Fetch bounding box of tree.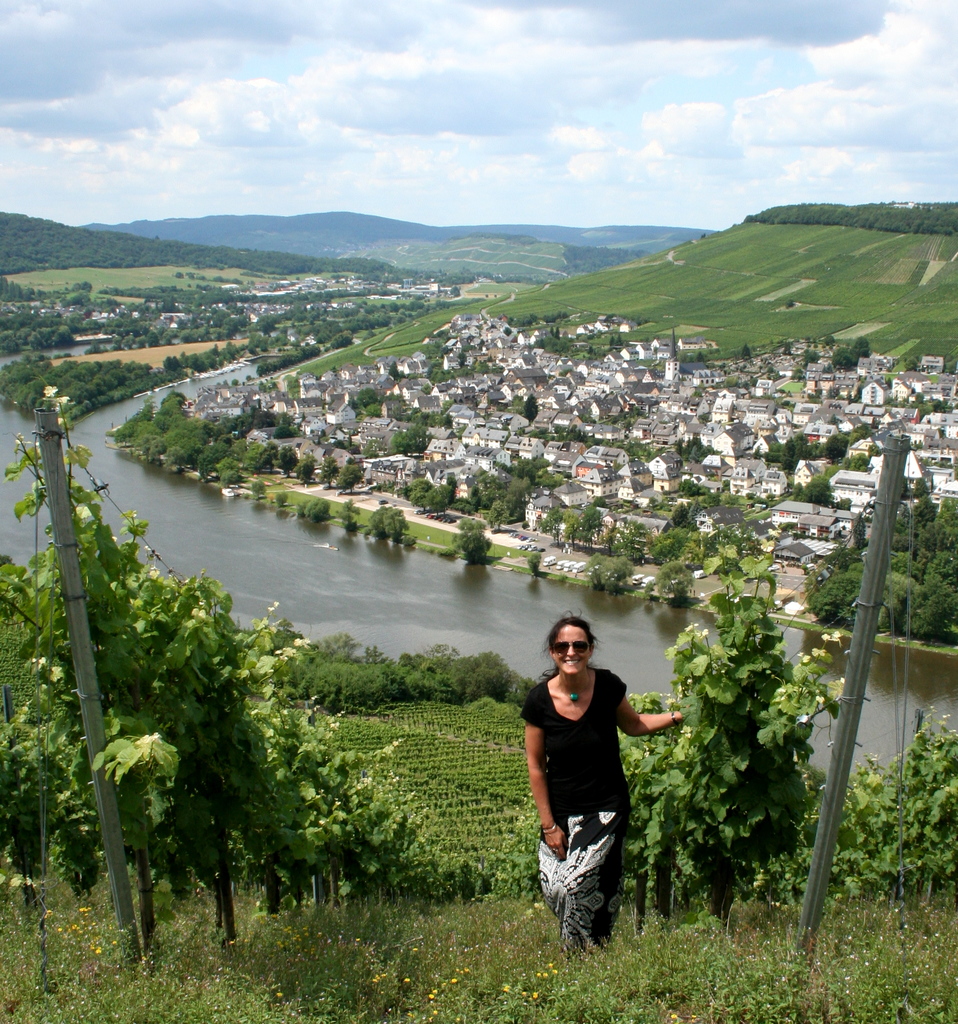
Bbox: rect(792, 479, 808, 495).
